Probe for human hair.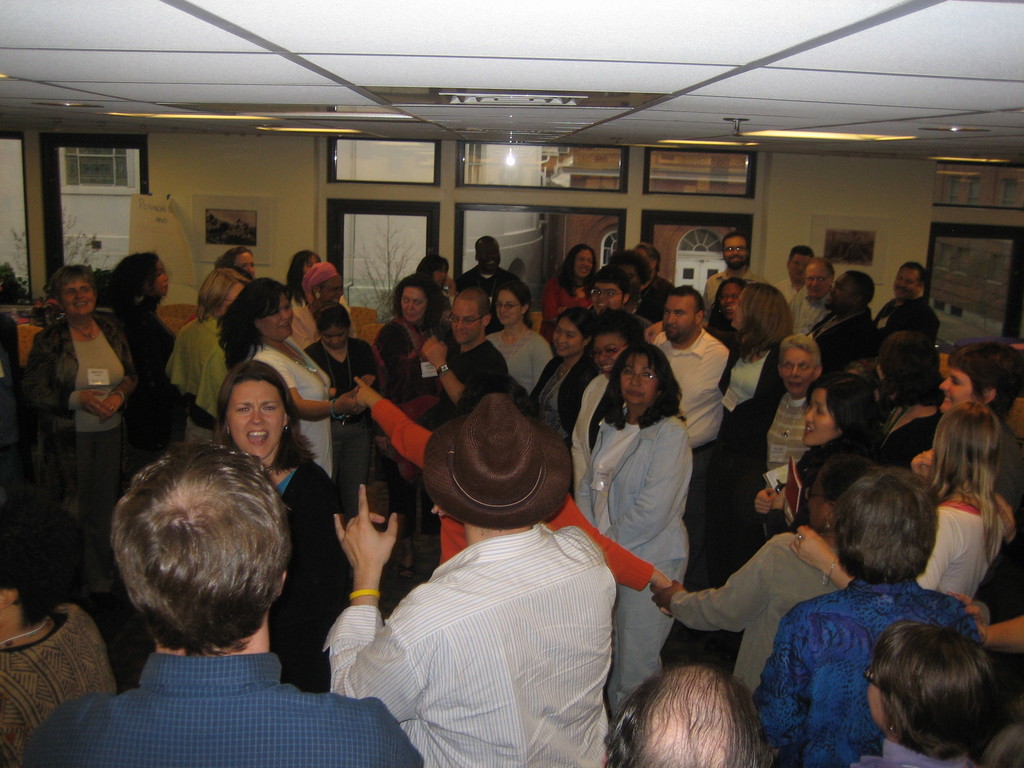
Probe result: pyautogui.locateOnScreen(820, 456, 870, 507).
